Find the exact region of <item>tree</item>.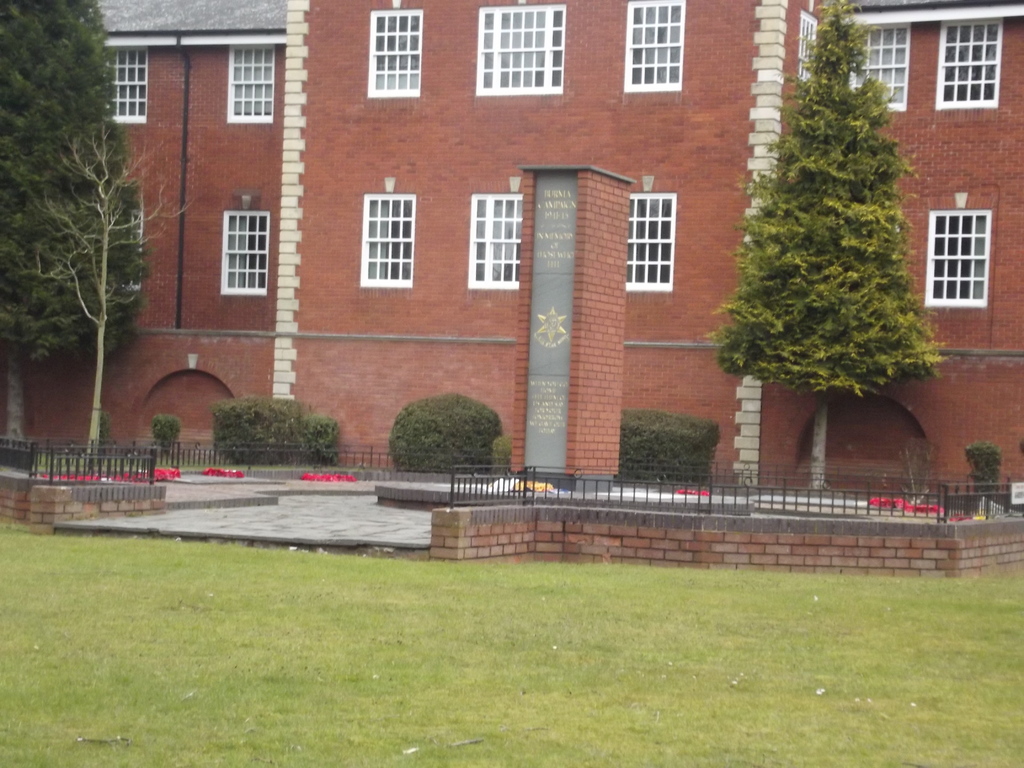
Exact region: (left=50, top=119, right=202, bottom=458).
